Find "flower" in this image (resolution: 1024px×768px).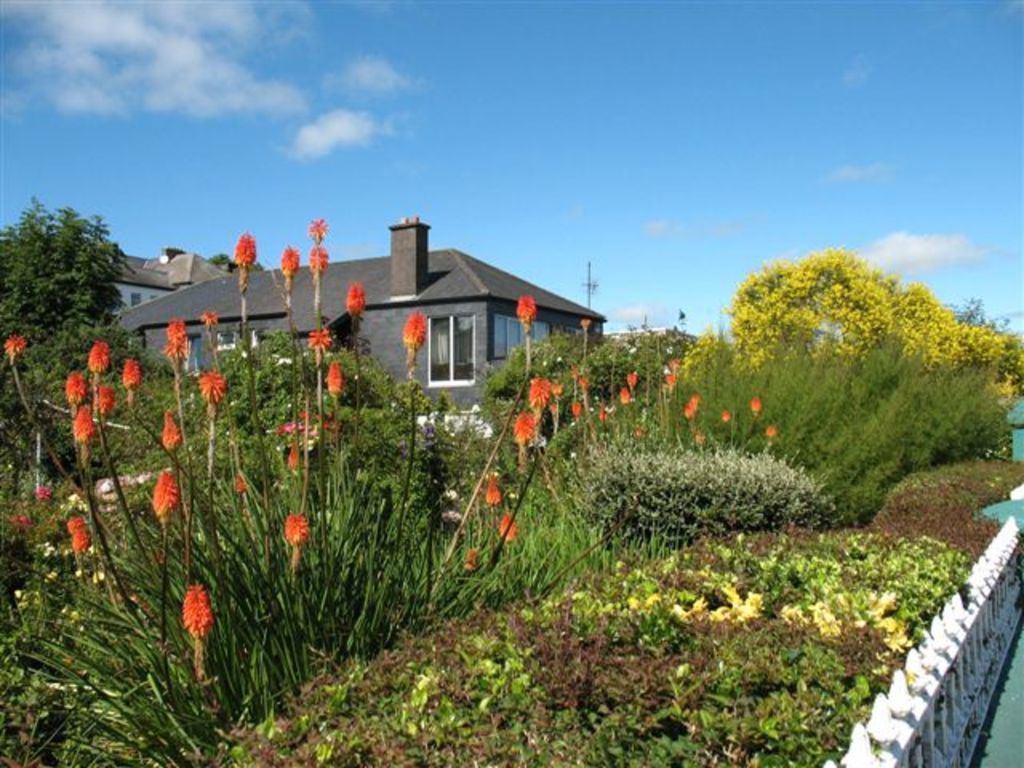
x1=154, y1=322, x2=184, y2=368.
